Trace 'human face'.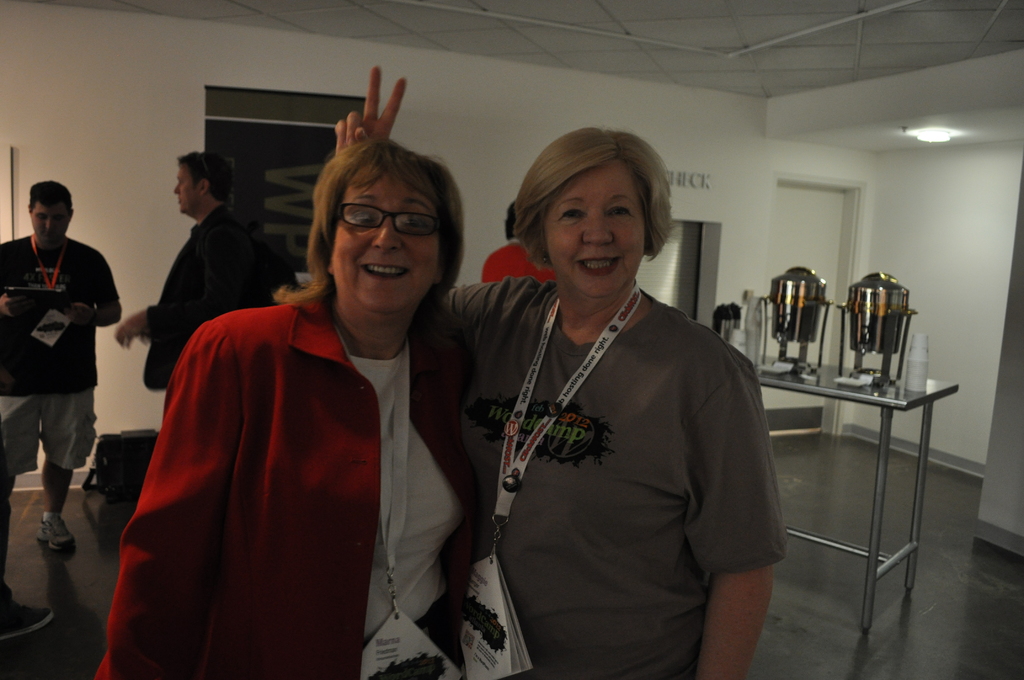
Traced to box=[29, 198, 70, 249].
